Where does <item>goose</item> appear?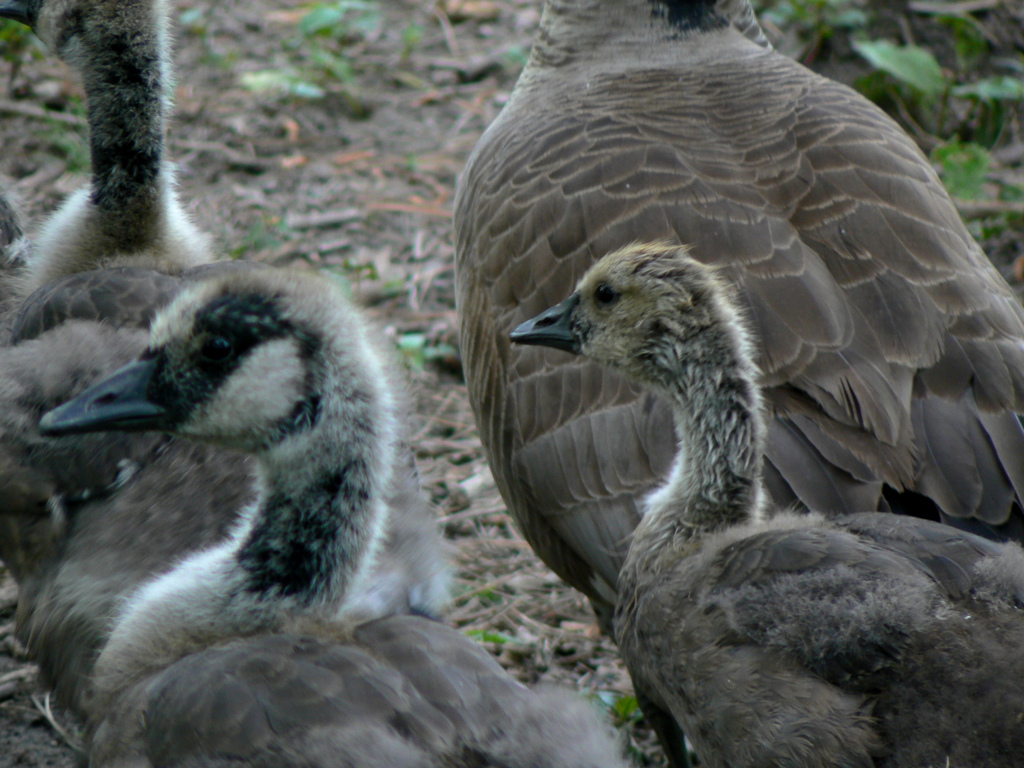
Appears at x1=54, y1=269, x2=625, y2=767.
